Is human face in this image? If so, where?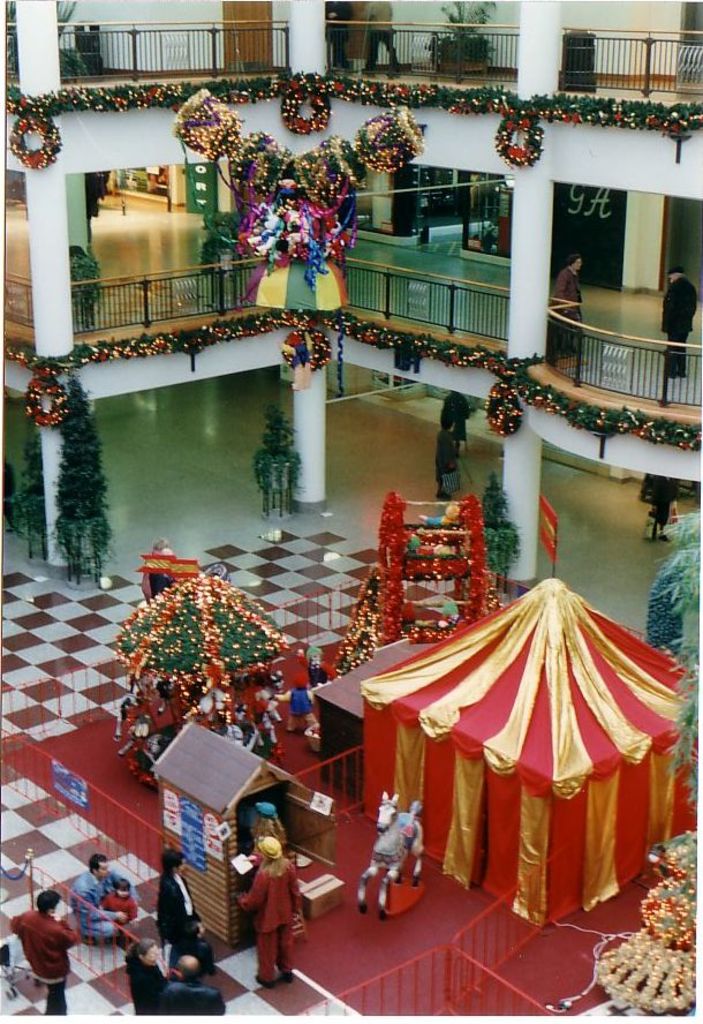
Yes, at bbox=[573, 256, 584, 271].
